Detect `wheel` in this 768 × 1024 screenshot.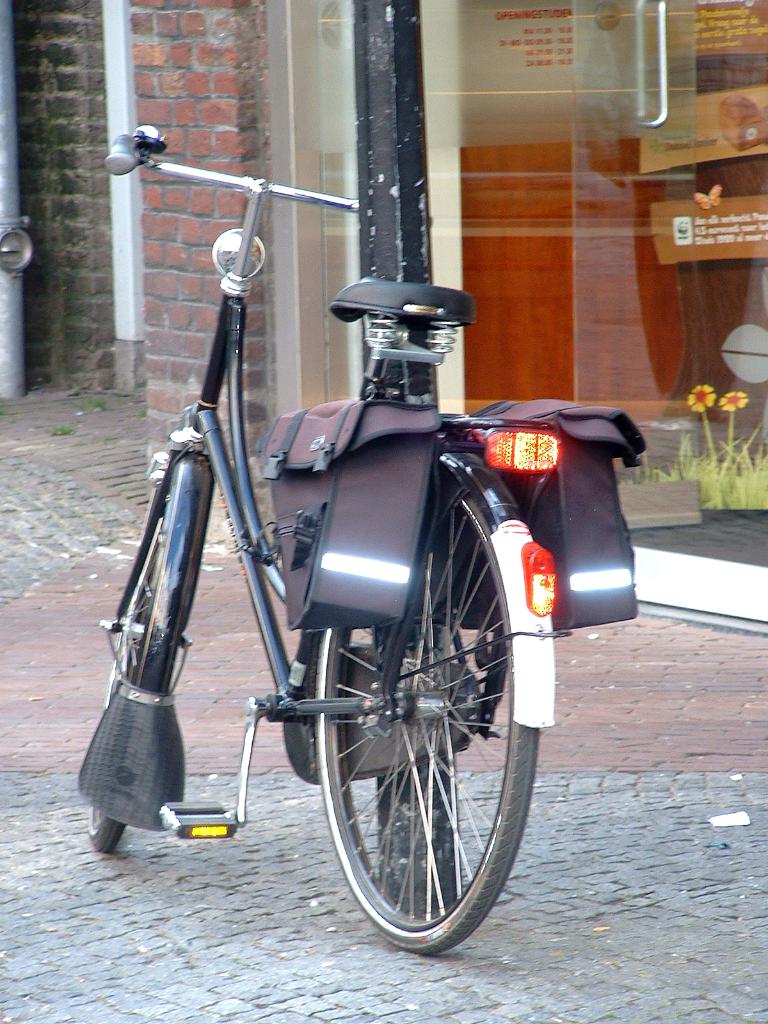
Detection: 283 449 539 909.
